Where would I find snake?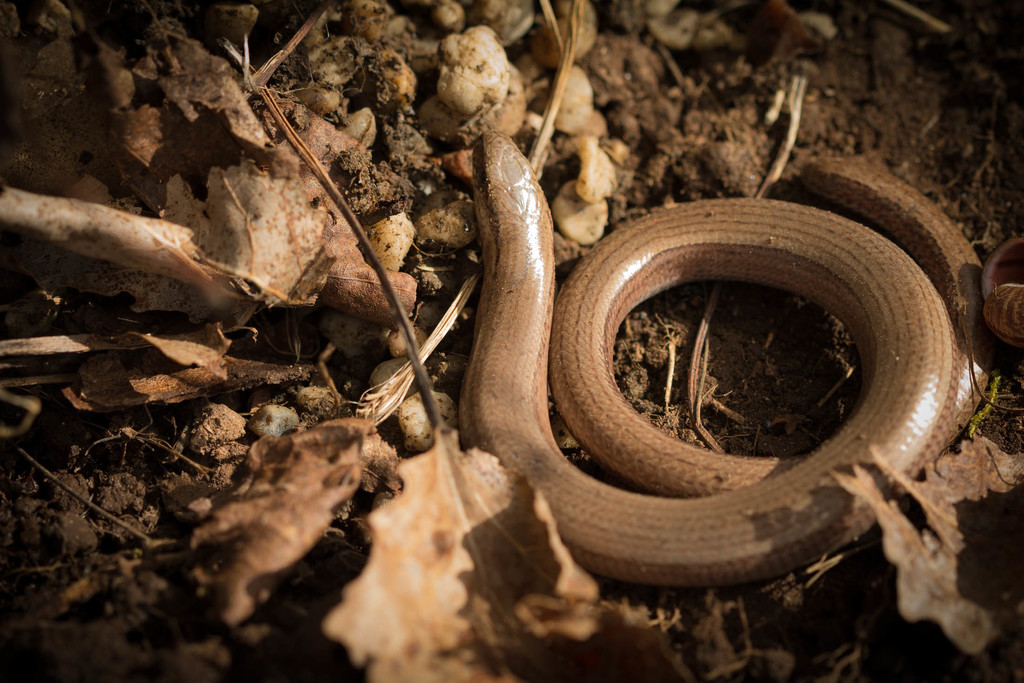
At bbox(461, 129, 994, 587).
